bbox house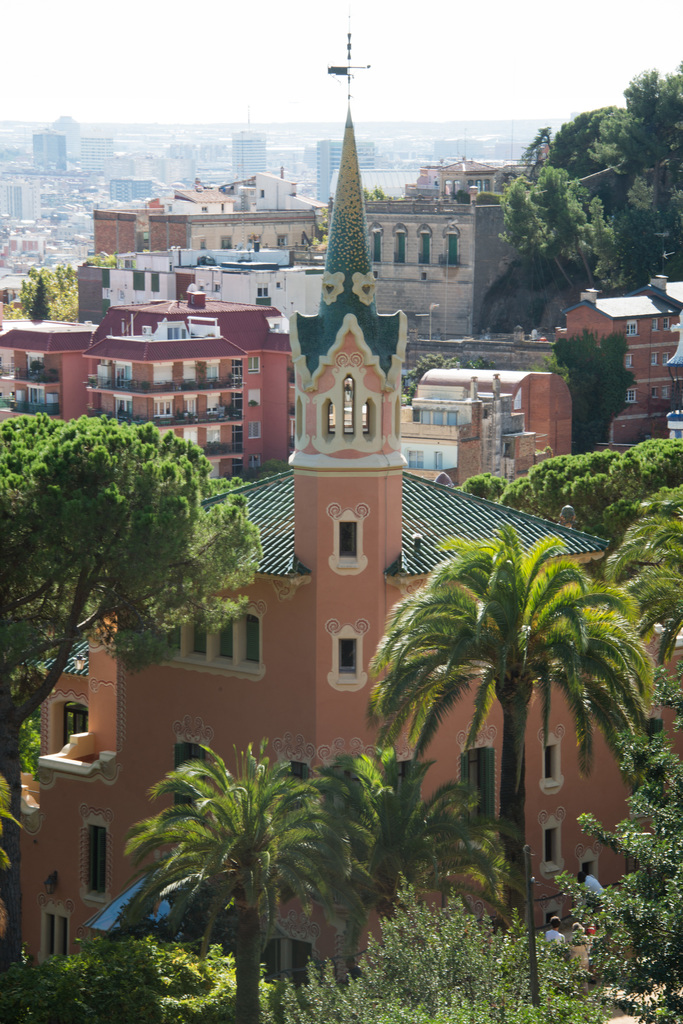
left=68, top=257, right=121, bottom=323
